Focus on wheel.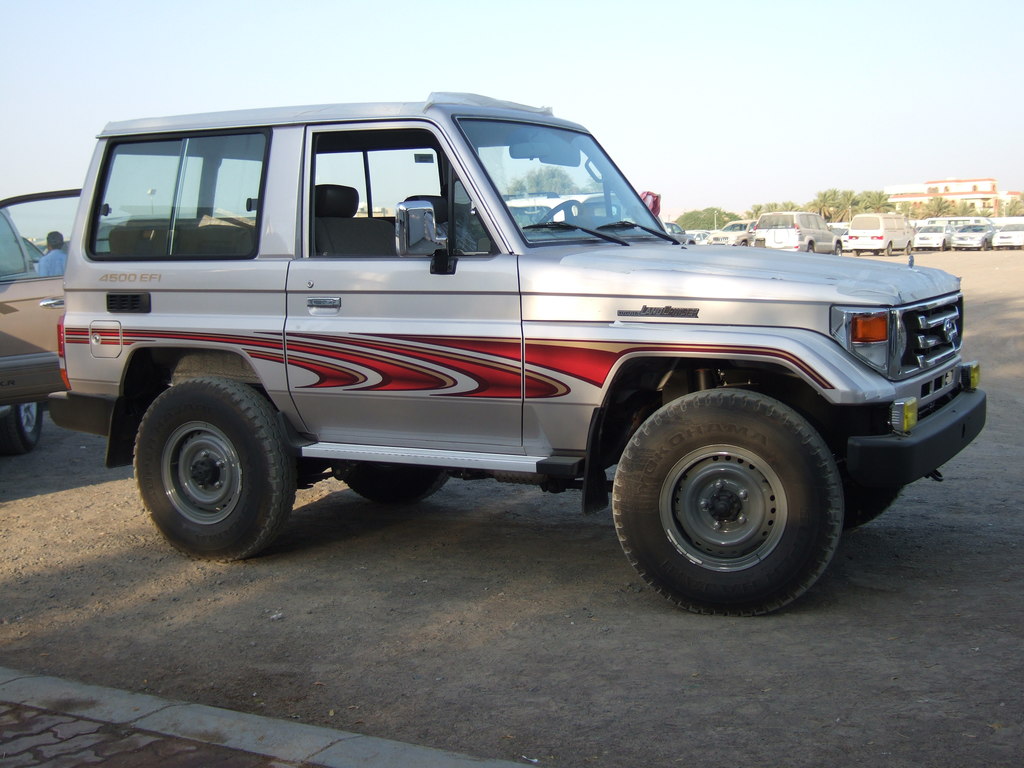
Focused at 832:242:841:253.
